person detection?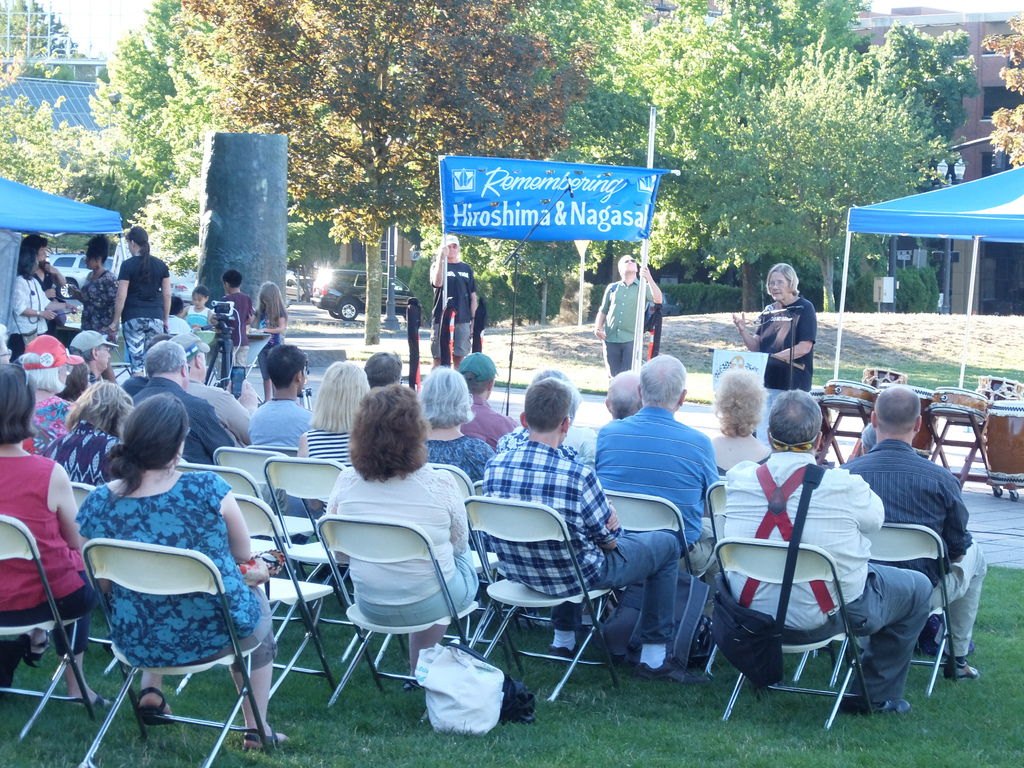
732, 262, 817, 450
